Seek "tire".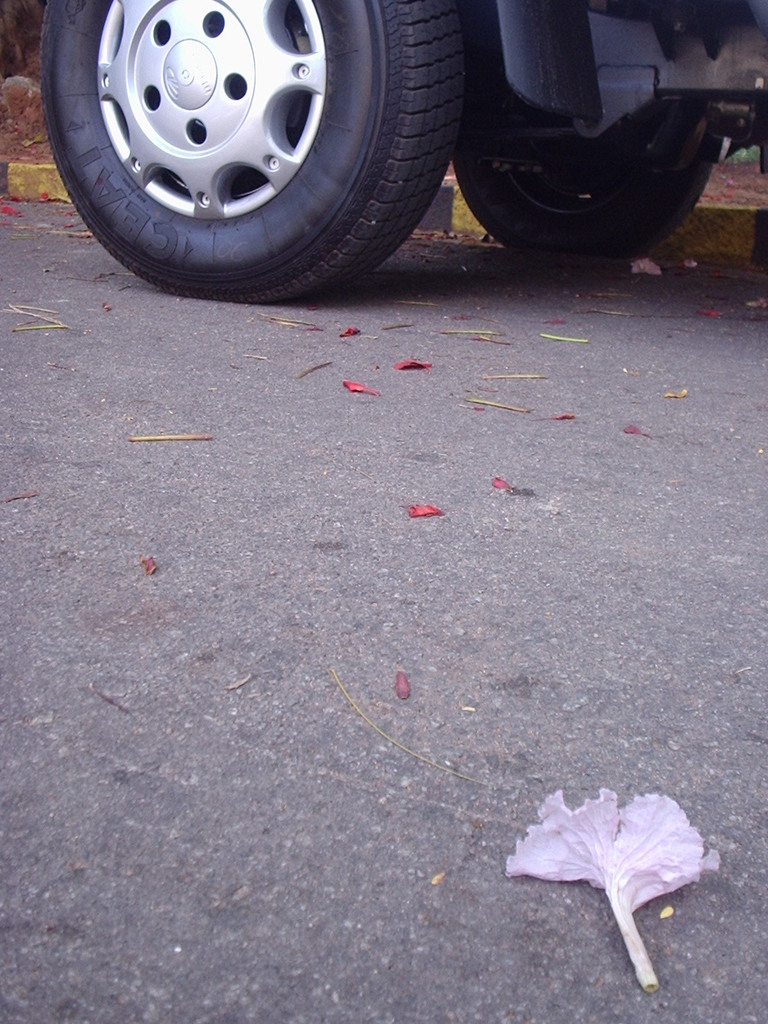
<region>453, 106, 723, 265</region>.
